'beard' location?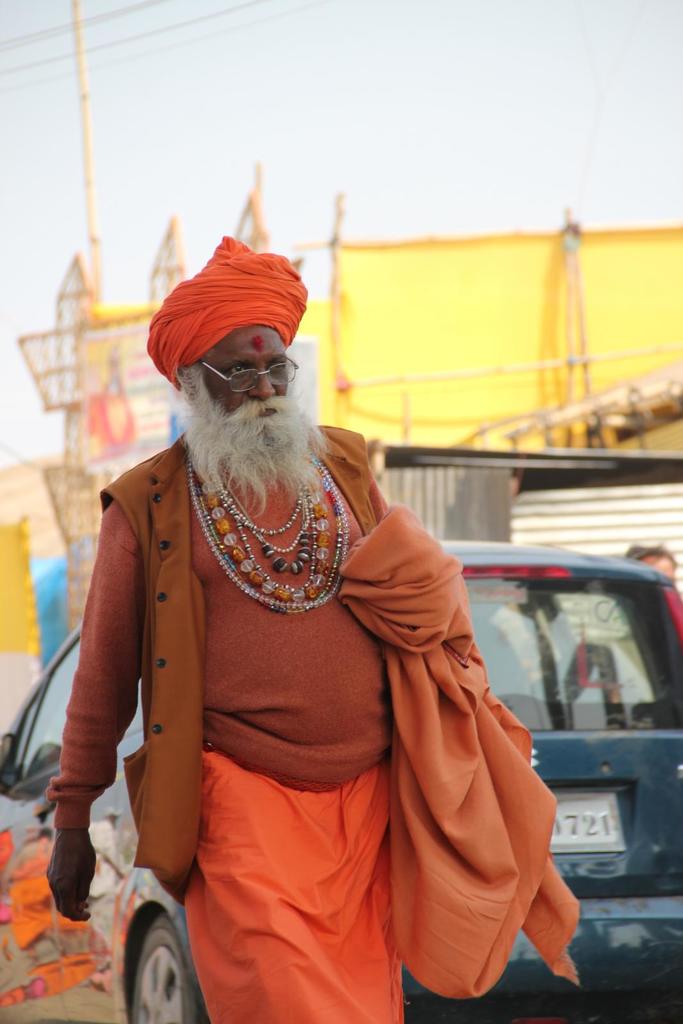
x1=180 y1=389 x2=328 y2=518
